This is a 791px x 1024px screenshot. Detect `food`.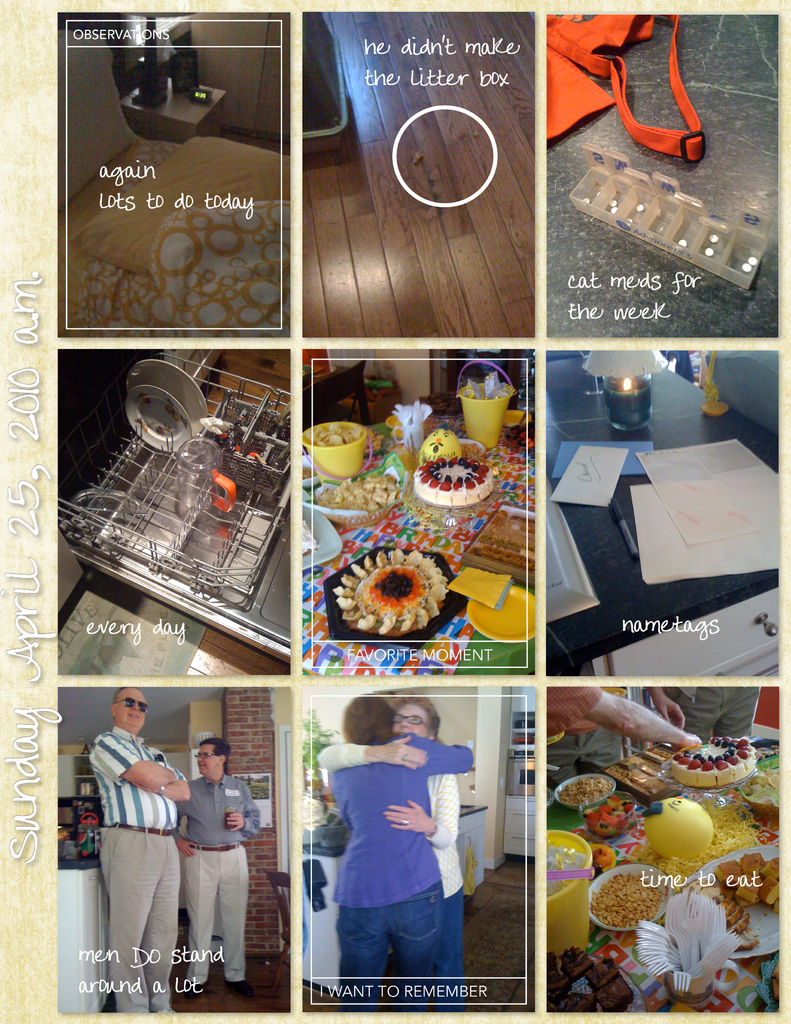
[591, 869, 661, 927].
